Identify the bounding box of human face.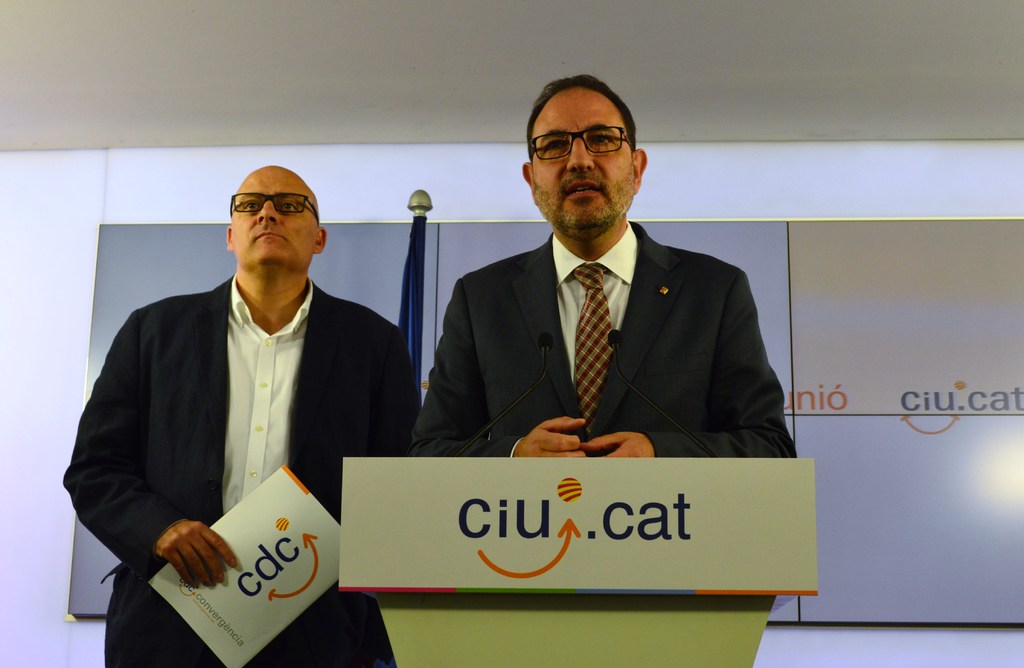
<bbox>530, 86, 636, 234</bbox>.
